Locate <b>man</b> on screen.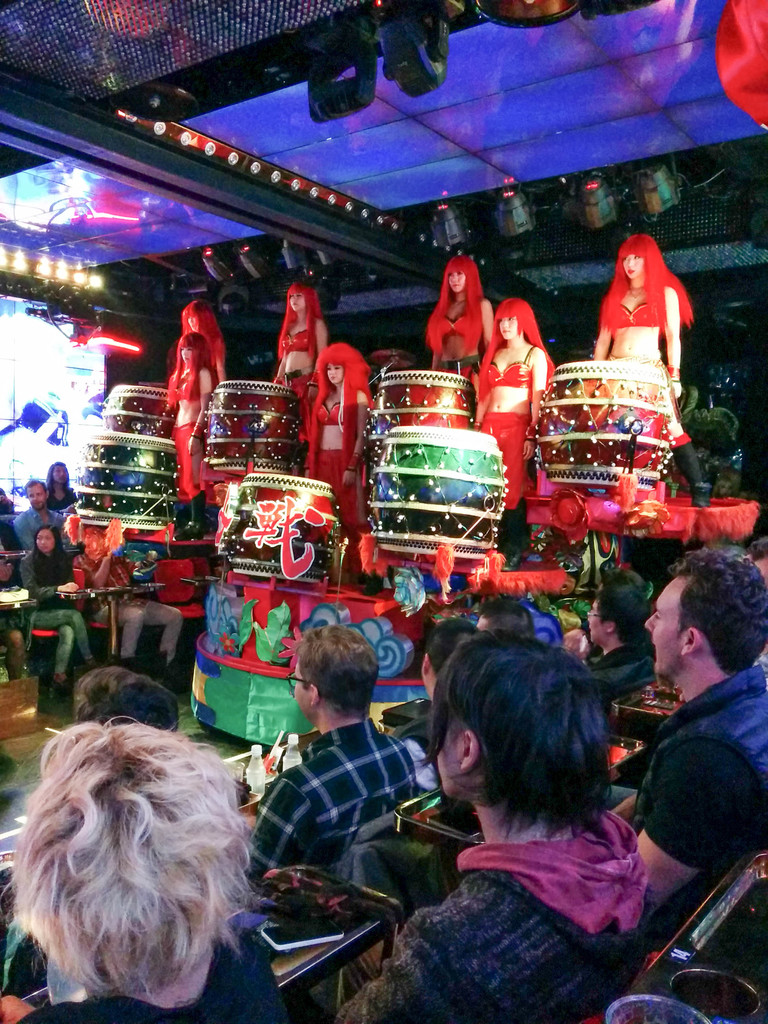
On screen at {"x1": 250, "y1": 622, "x2": 424, "y2": 886}.
